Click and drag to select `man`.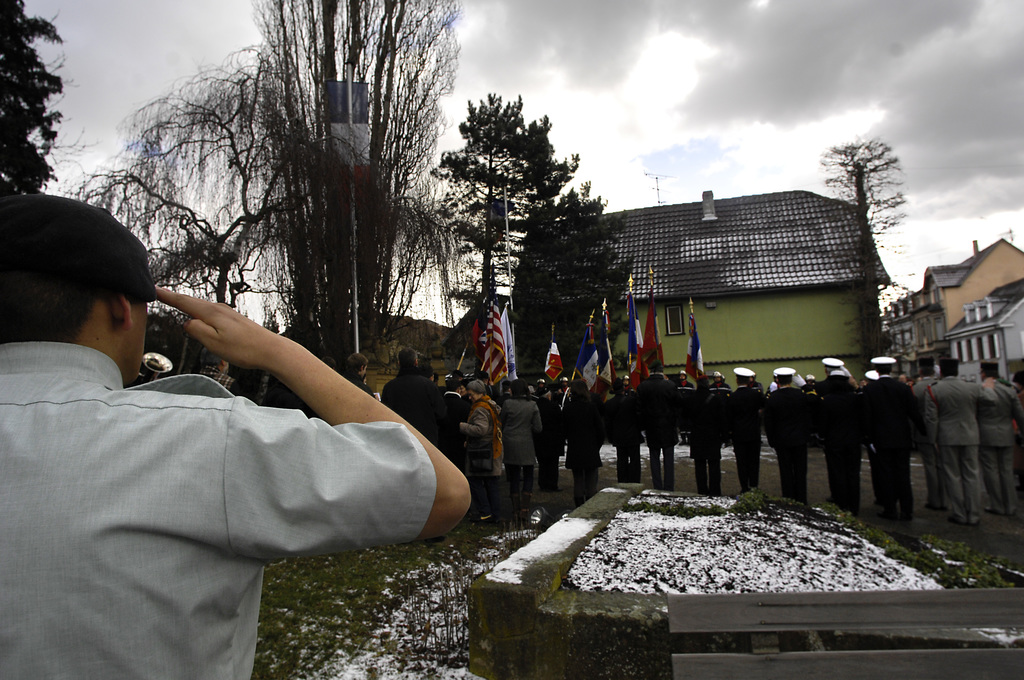
Selection: bbox(383, 349, 447, 447).
